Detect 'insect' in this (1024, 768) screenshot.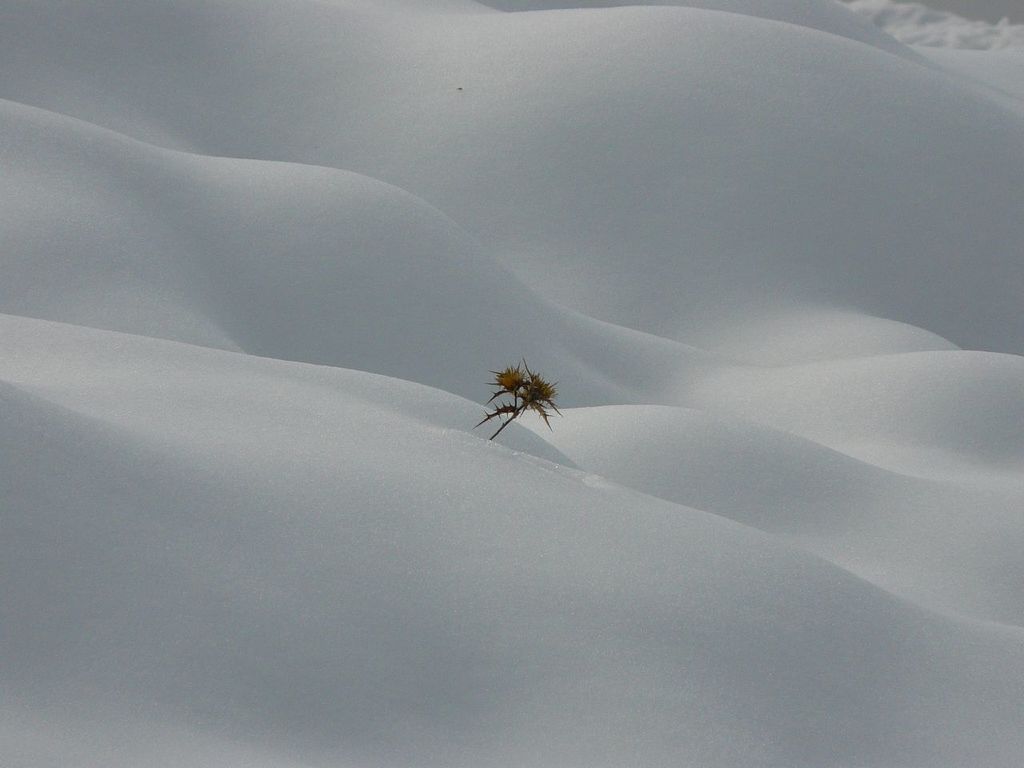
Detection: [469, 353, 562, 443].
